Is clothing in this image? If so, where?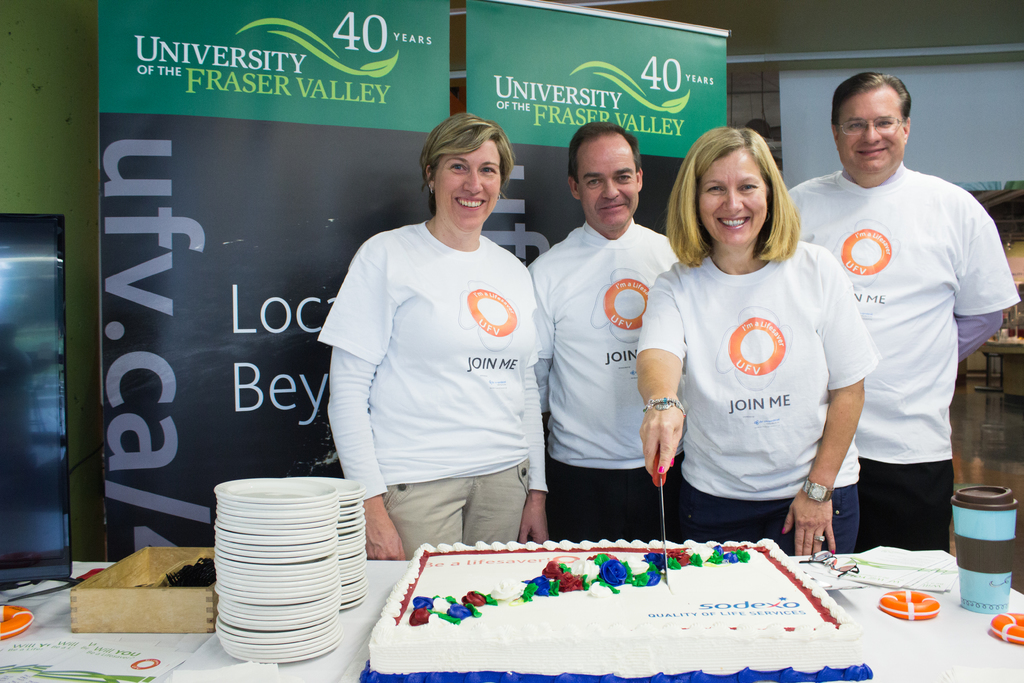
Yes, at <bbox>635, 235, 876, 547</bbox>.
